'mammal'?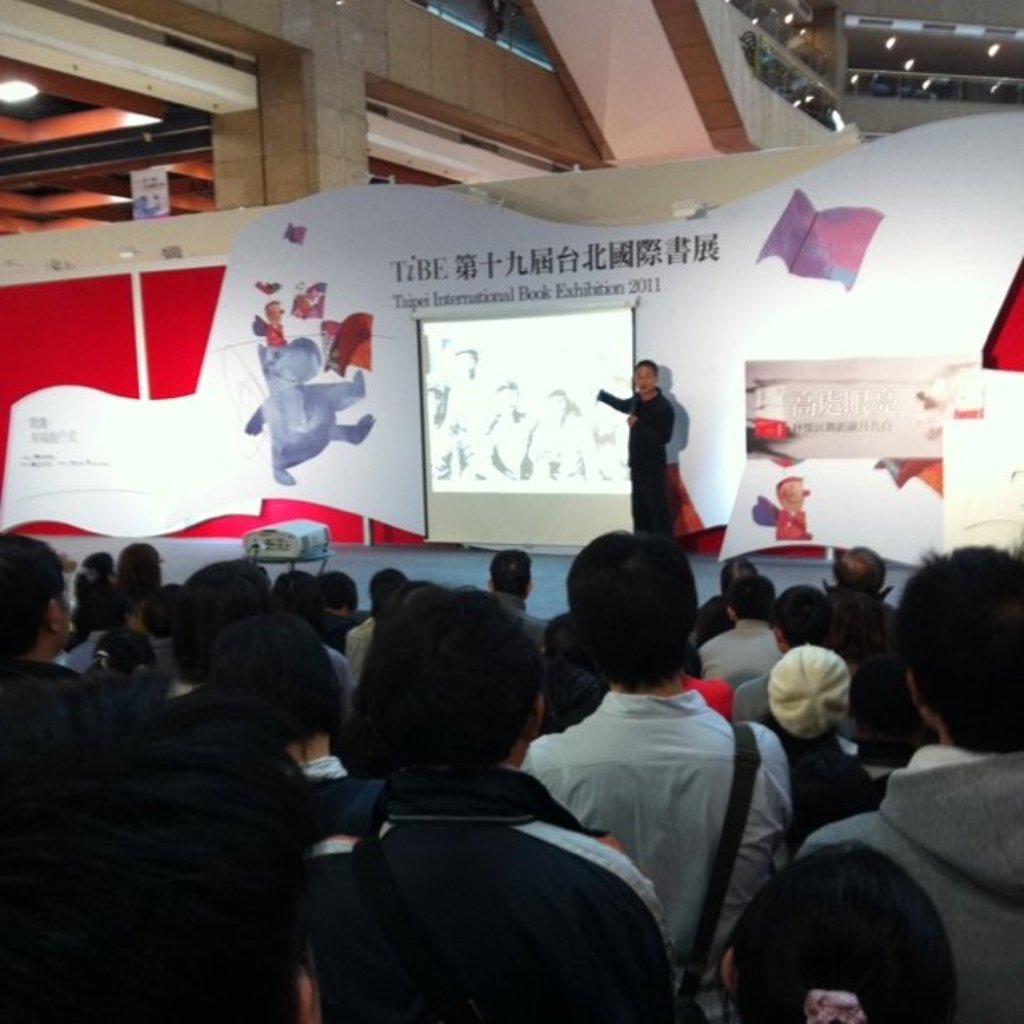
[left=592, top=358, right=679, bottom=547]
